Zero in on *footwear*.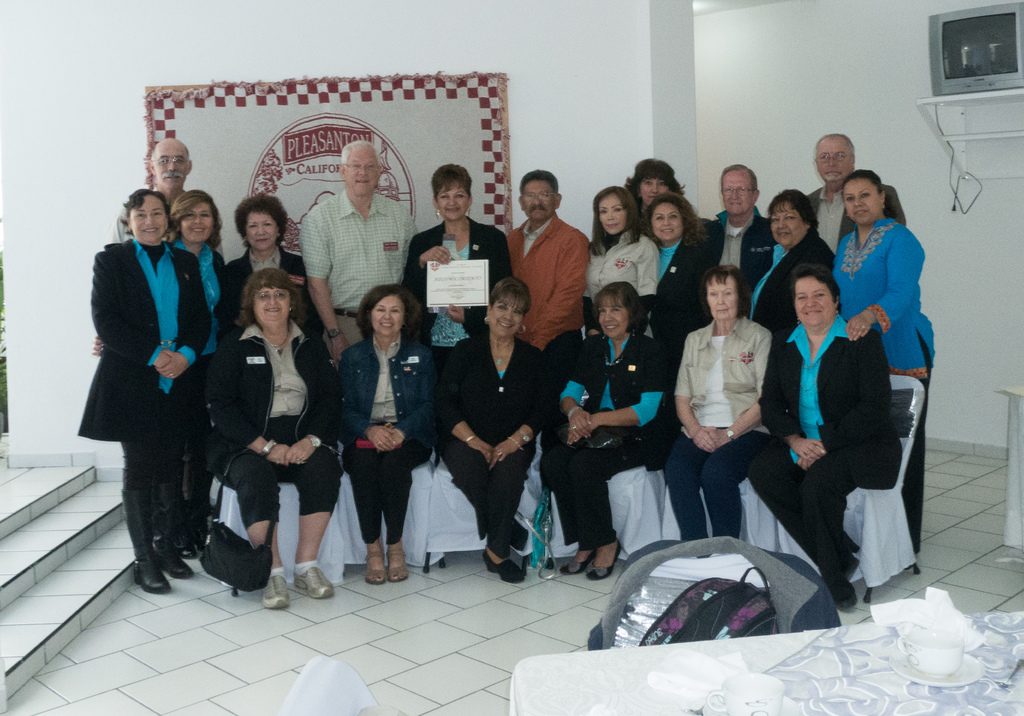
Zeroed in: locate(381, 543, 410, 583).
